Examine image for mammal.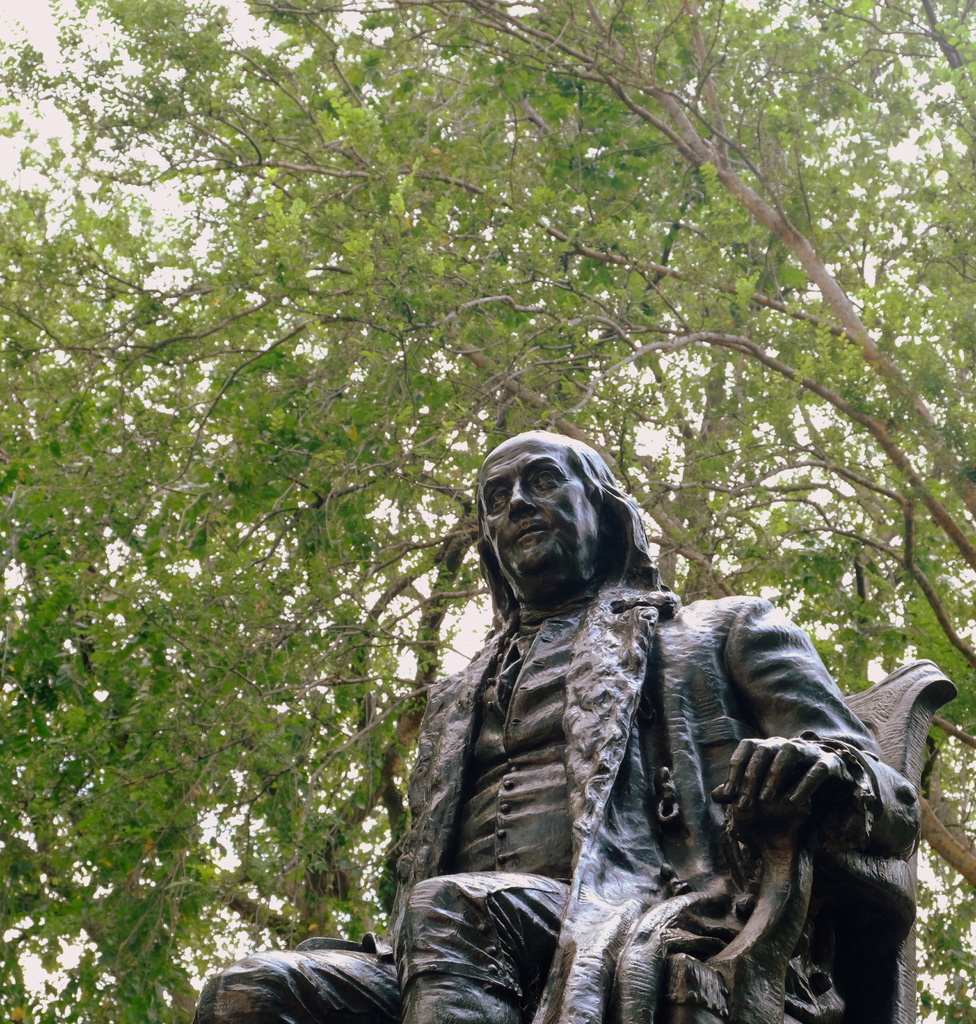
Examination result: bbox=(189, 422, 927, 1023).
